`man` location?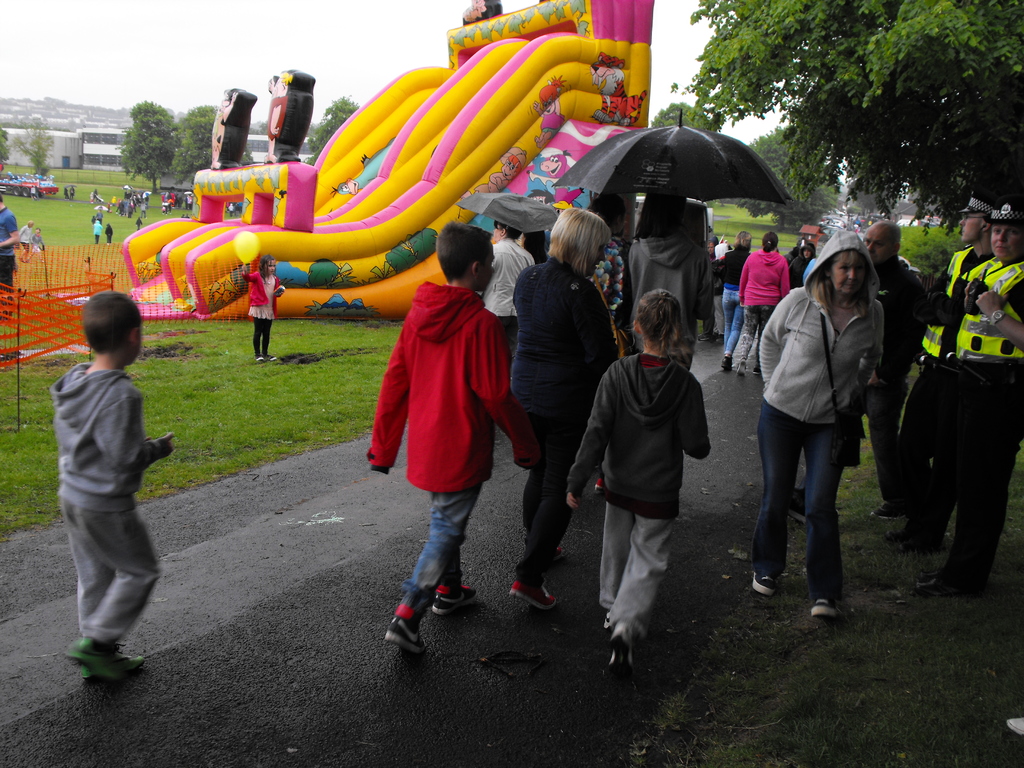
box=[919, 193, 1023, 595]
